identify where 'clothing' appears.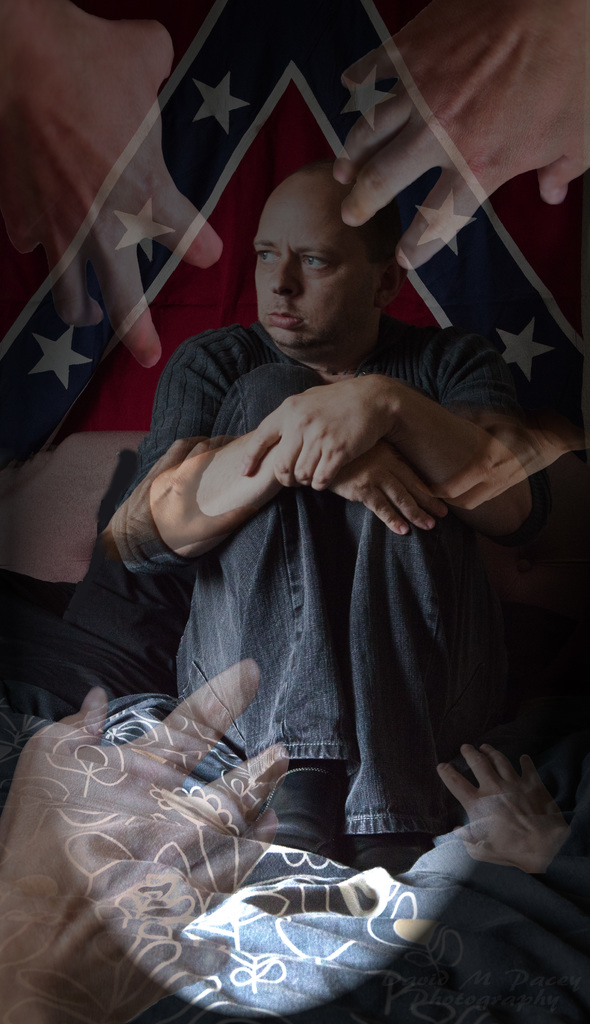
Appears at detection(141, 344, 493, 838).
